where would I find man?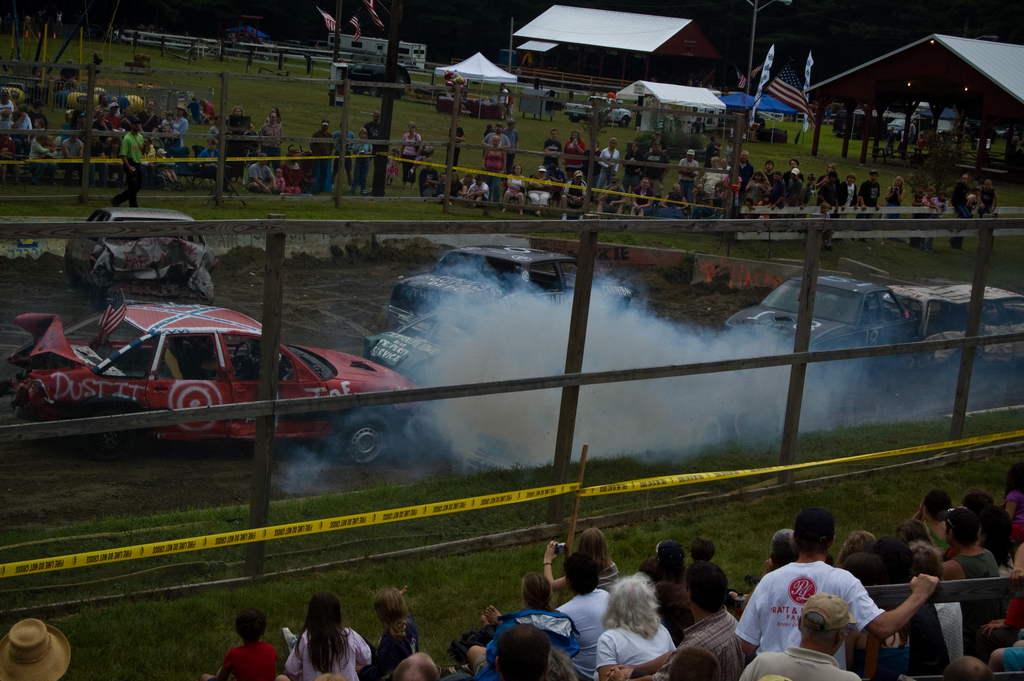
At 737, 591, 862, 680.
